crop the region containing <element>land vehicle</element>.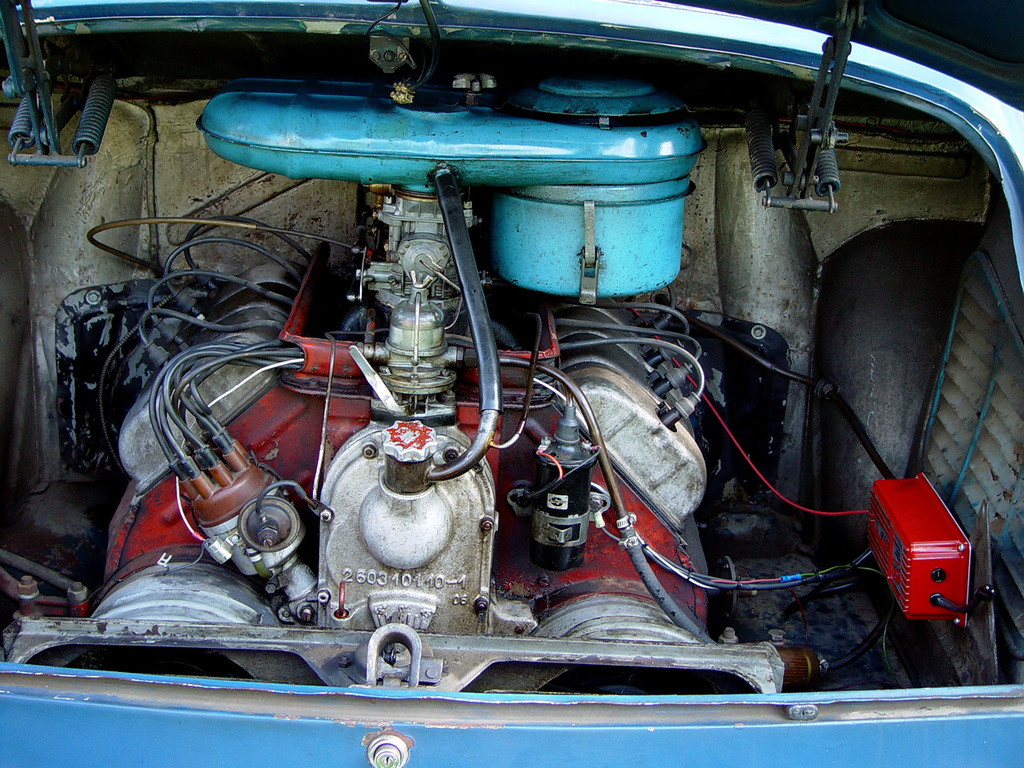
Crop region: <bbox>0, 0, 1001, 738</bbox>.
